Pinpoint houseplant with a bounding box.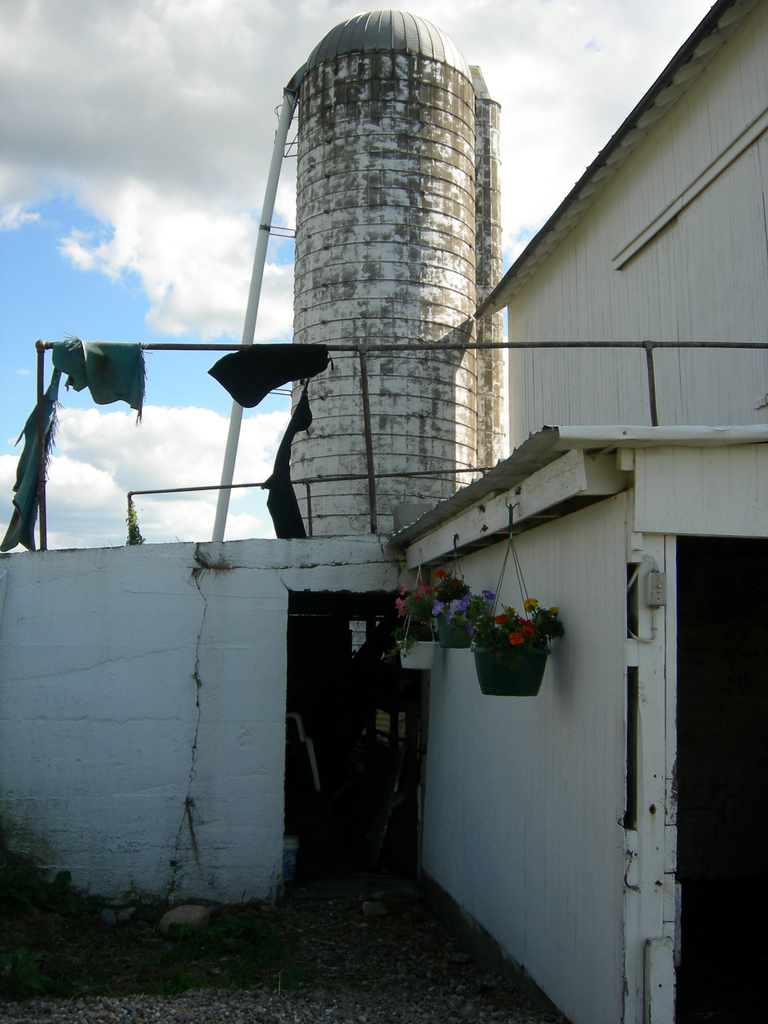
locate(474, 595, 572, 697).
